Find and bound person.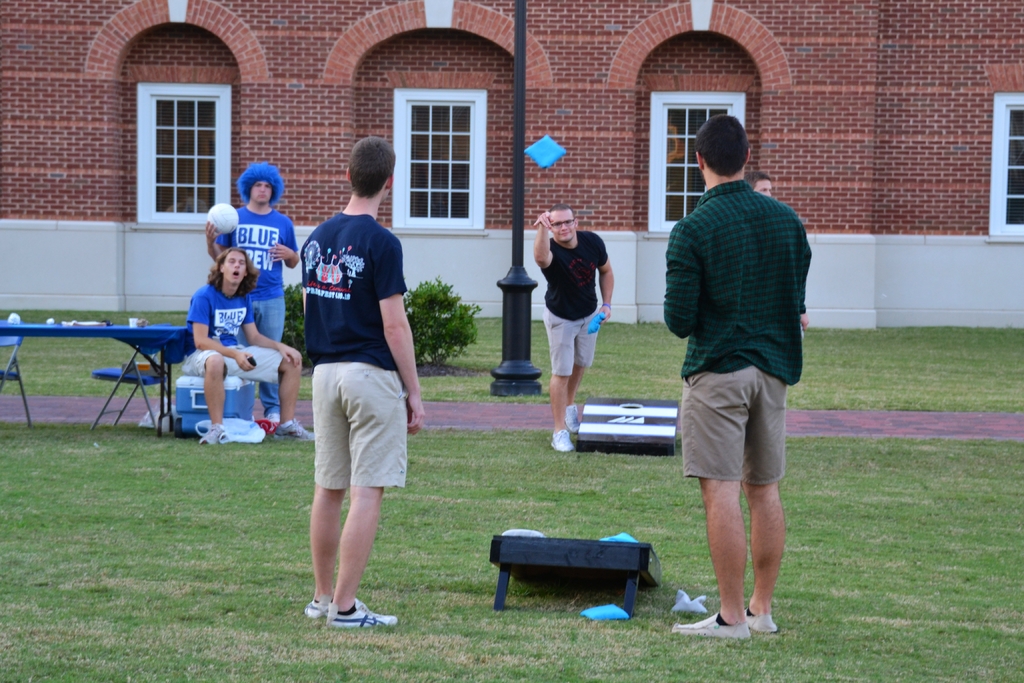
Bound: [x1=190, y1=247, x2=309, y2=452].
